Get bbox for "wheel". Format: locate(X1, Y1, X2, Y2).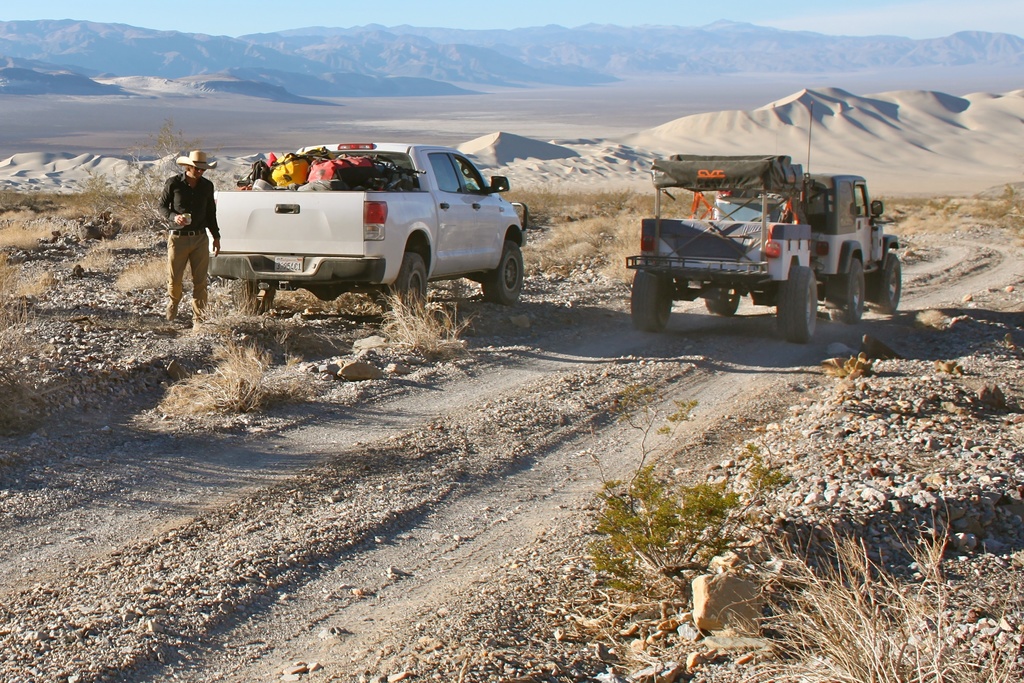
locate(873, 252, 902, 313).
